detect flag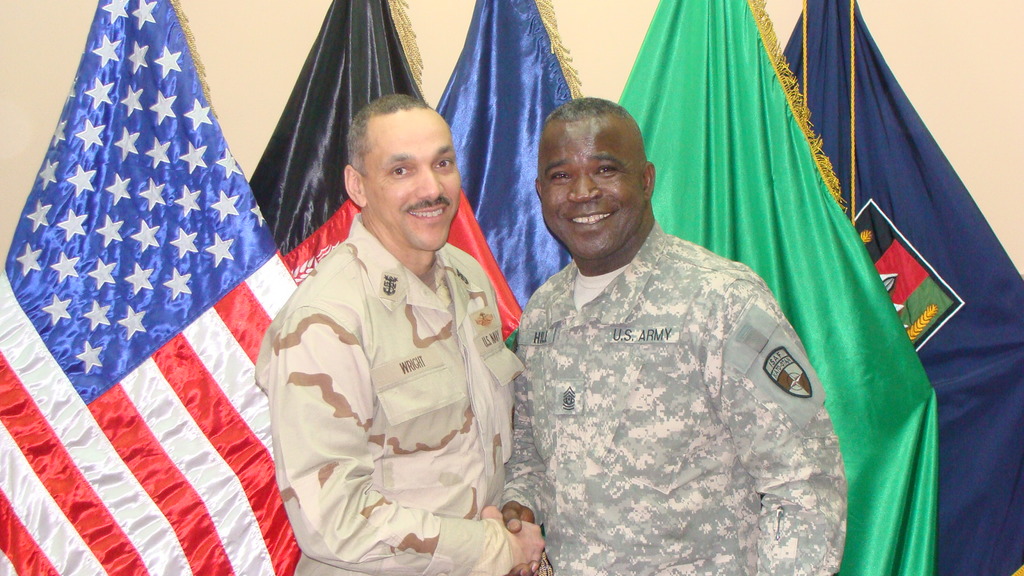
box=[782, 0, 1023, 575]
